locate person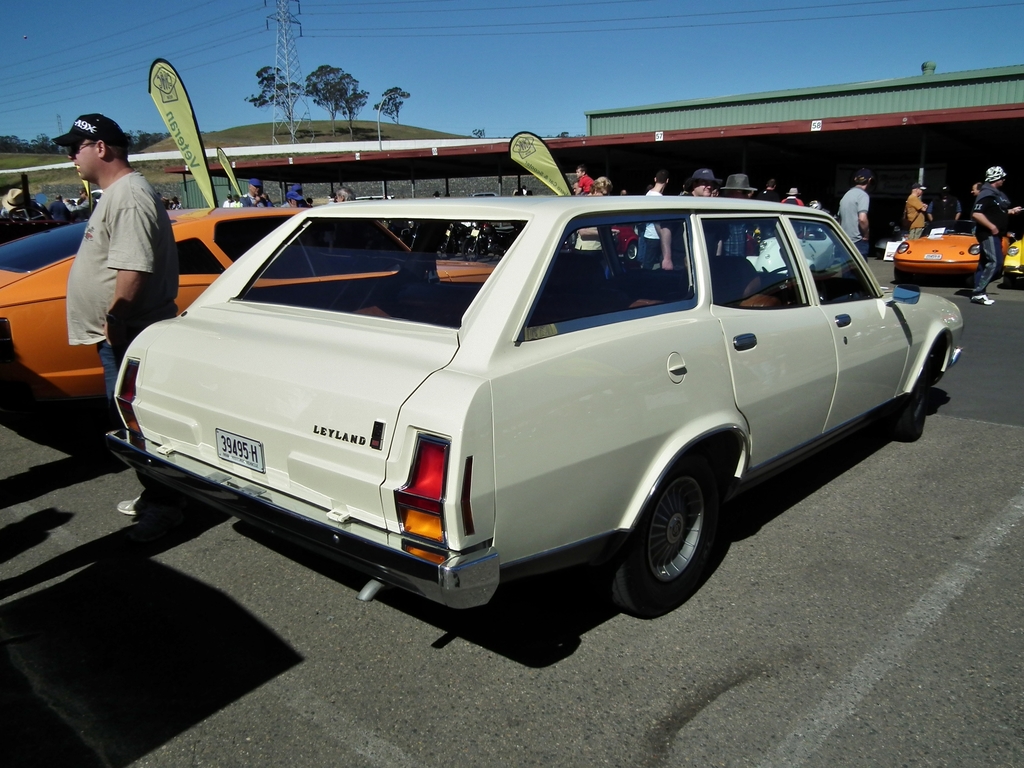
x1=0, y1=188, x2=28, y2=217
